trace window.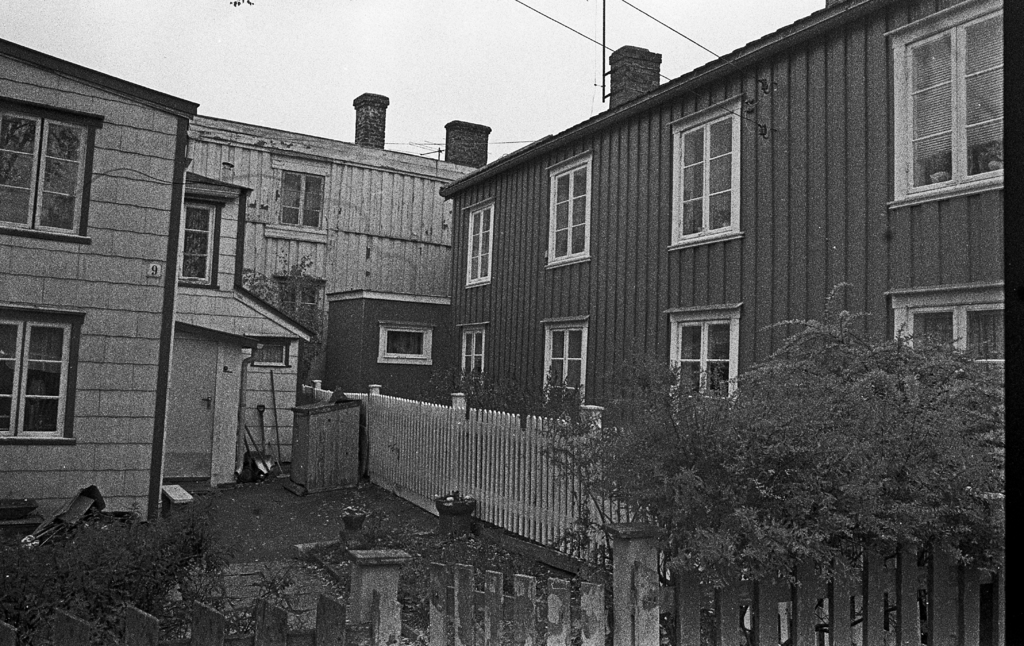
Traced to BBox(264, 163, 330, 240).
